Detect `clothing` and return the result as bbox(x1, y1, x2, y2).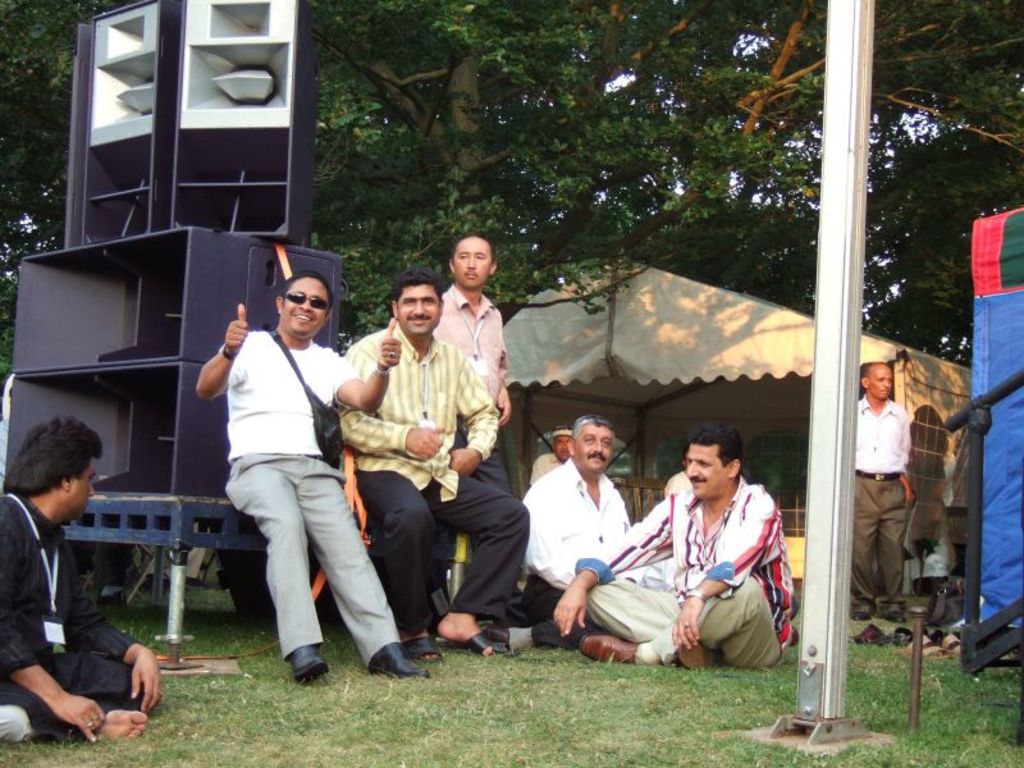
bbox(6, 444, 259, 696).
